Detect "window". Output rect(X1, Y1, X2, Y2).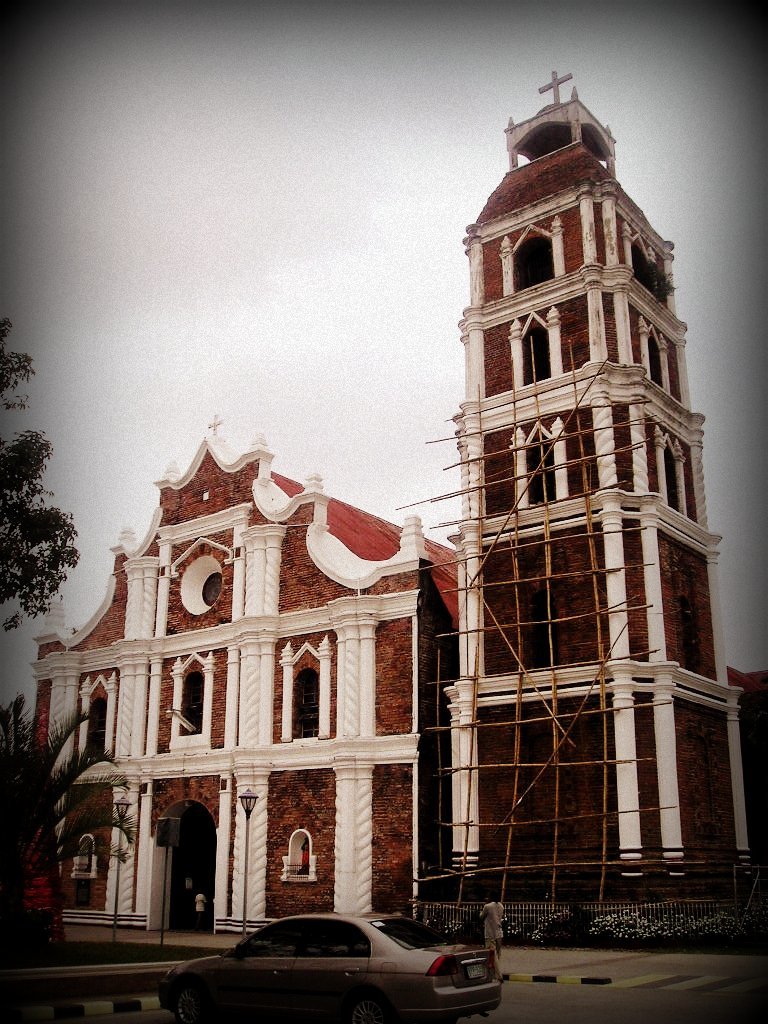
rect(628, 235, 651, 291).
